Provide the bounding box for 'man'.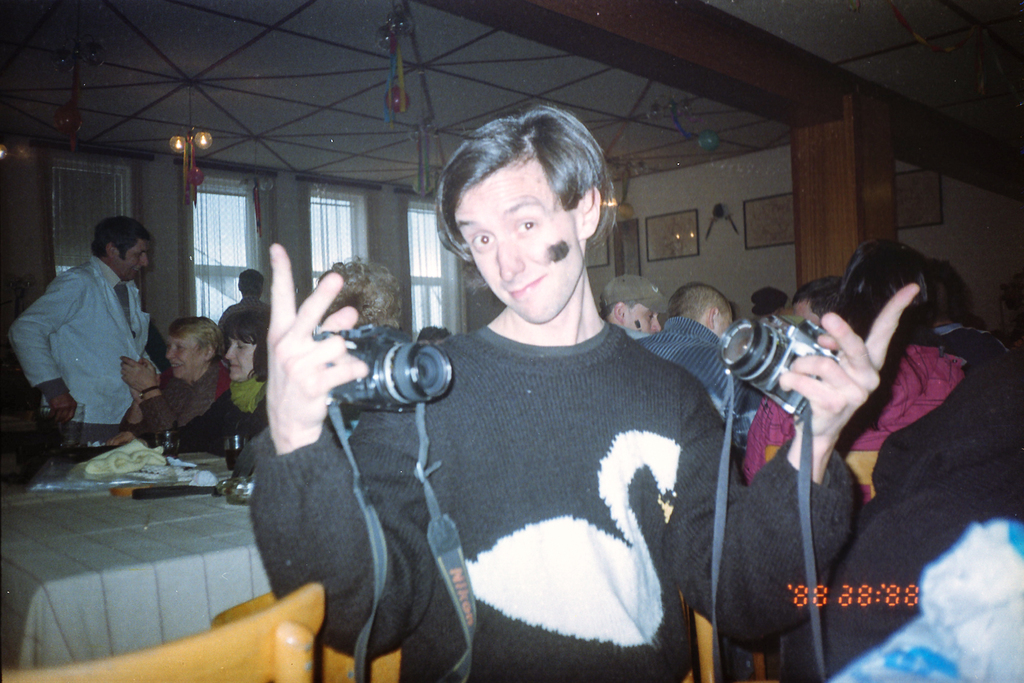
box=[224, 265, 276, 333].
